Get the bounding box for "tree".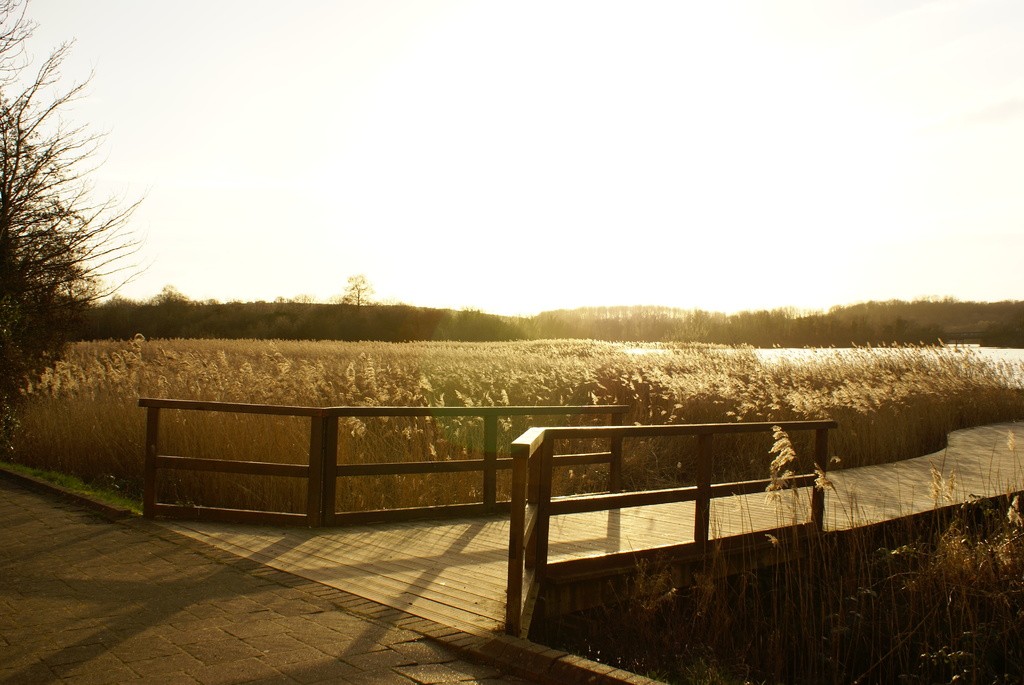
select_region(339, 274, 379, 316).
